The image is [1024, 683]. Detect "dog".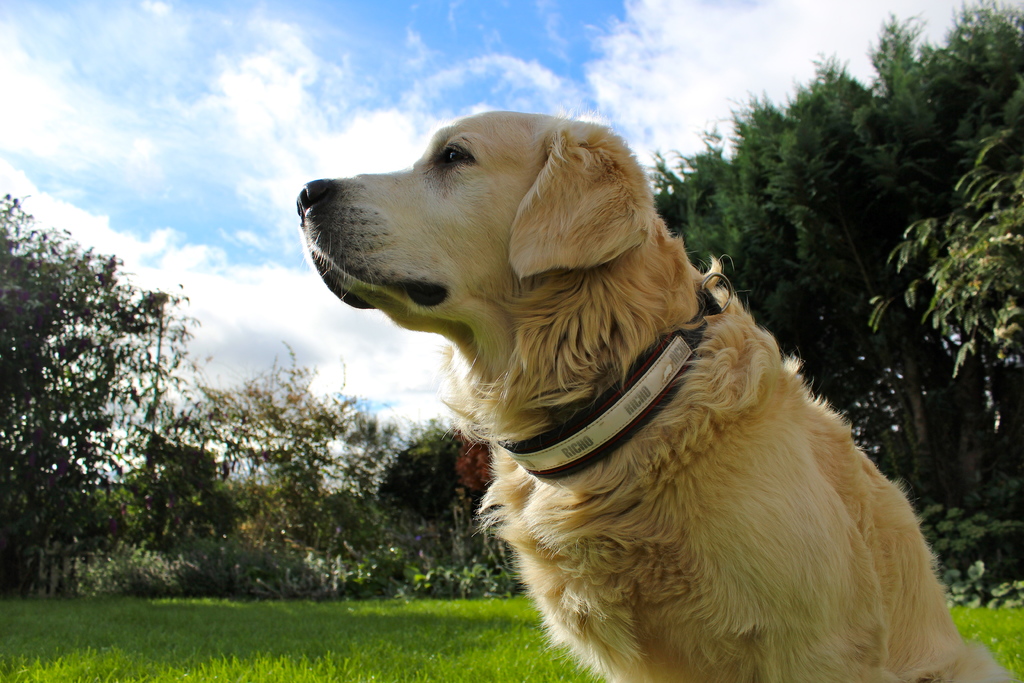
Detection: bbox=[298, 110, 1016, 682].
